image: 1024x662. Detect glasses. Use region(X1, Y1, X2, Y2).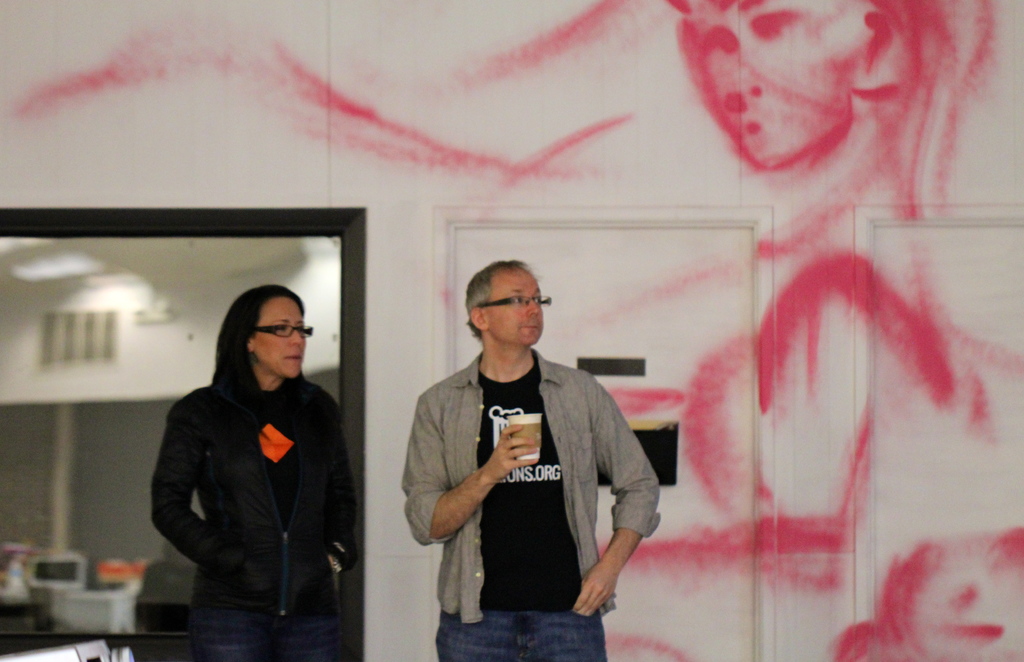
region(259, 324, 311, 338).
